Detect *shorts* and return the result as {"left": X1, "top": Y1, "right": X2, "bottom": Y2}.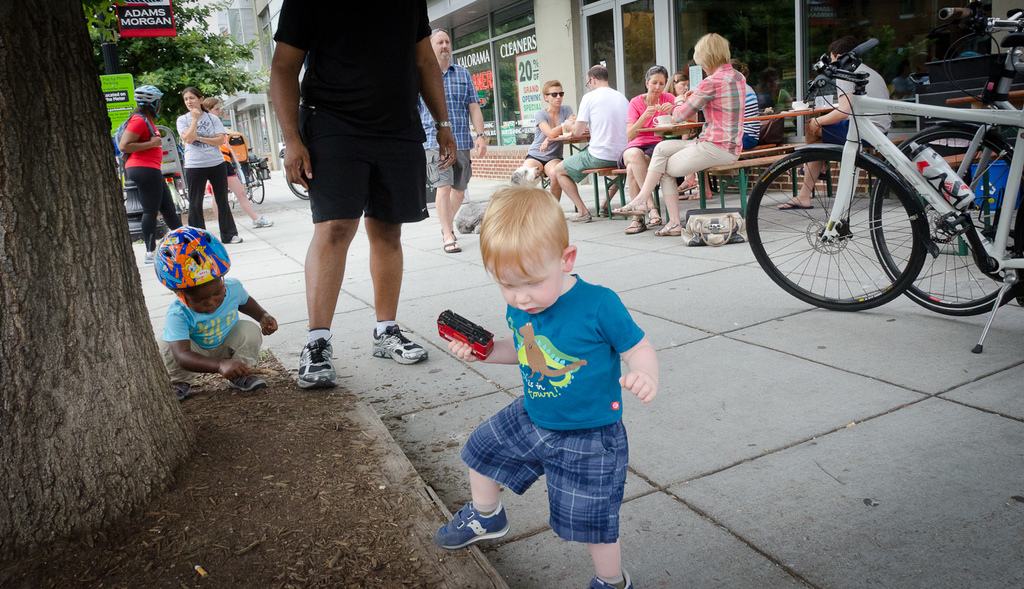
{"left": 619, "top": 144, "right": 660, "bottom": 158}.
